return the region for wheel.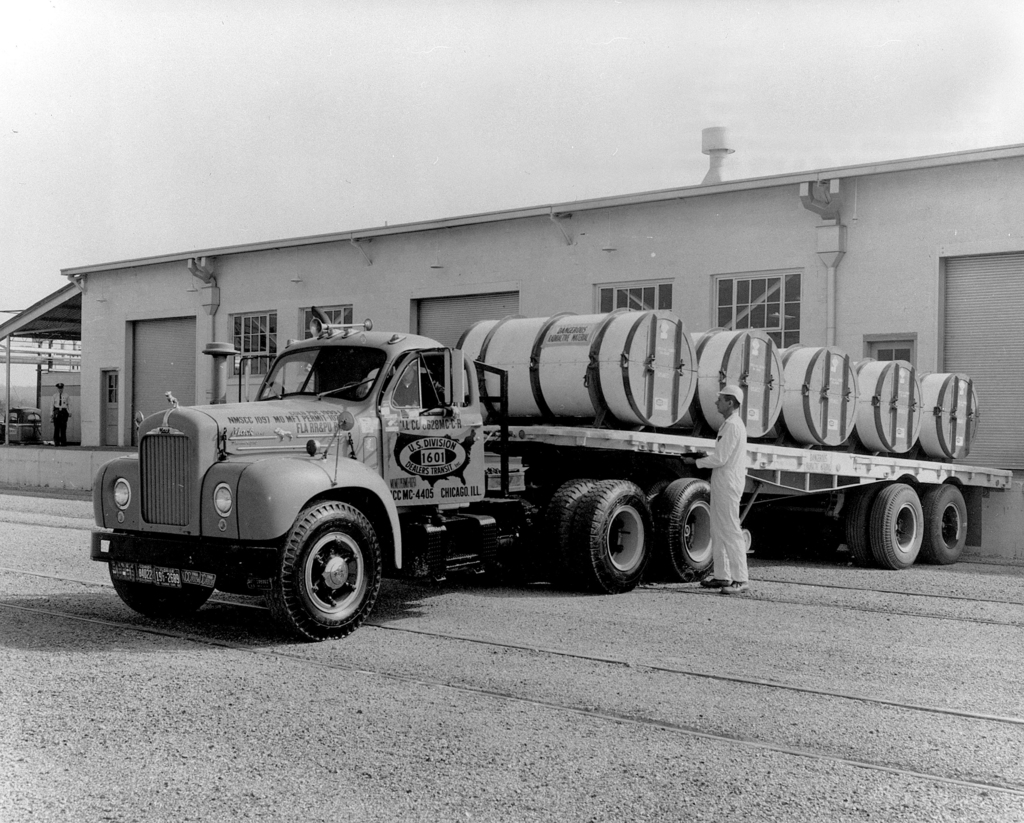
113/576/216/622.
